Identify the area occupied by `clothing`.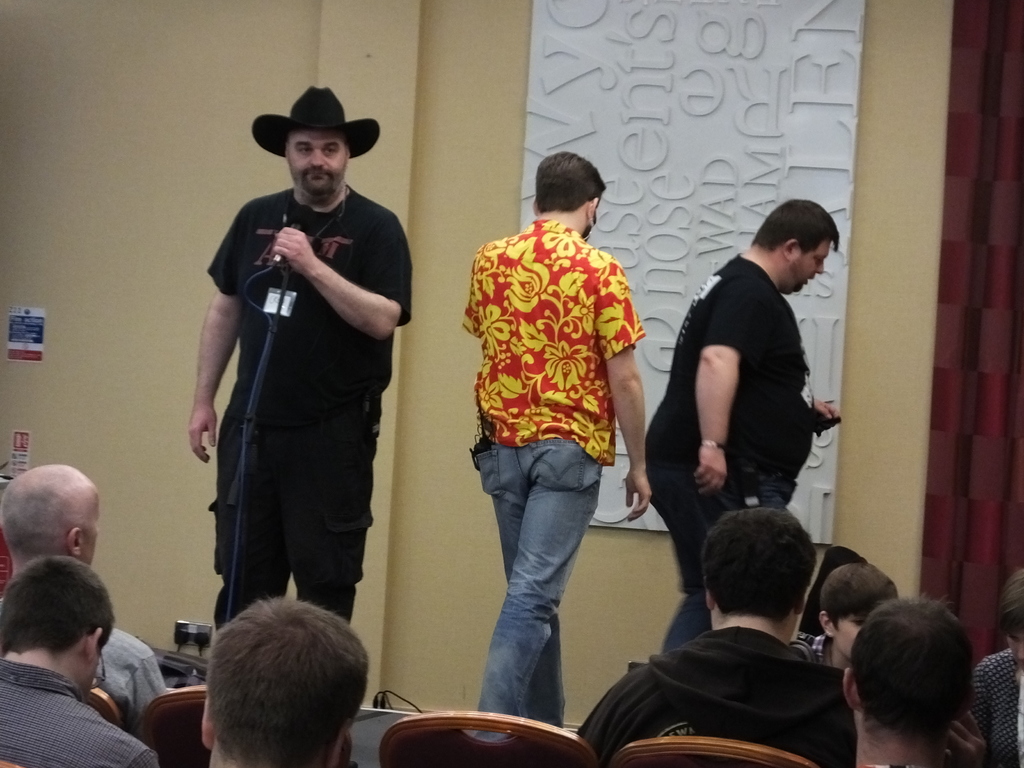
Area: <region>966, 650, 1018, 767</region>.
